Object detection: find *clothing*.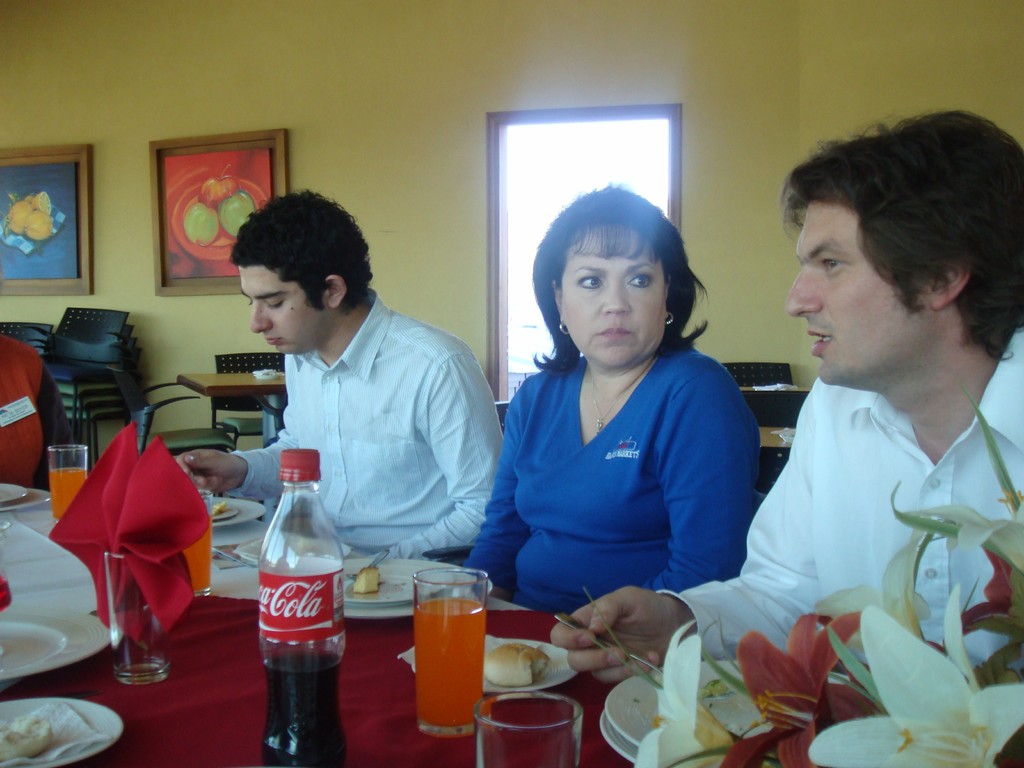
675 304 1023 675.
